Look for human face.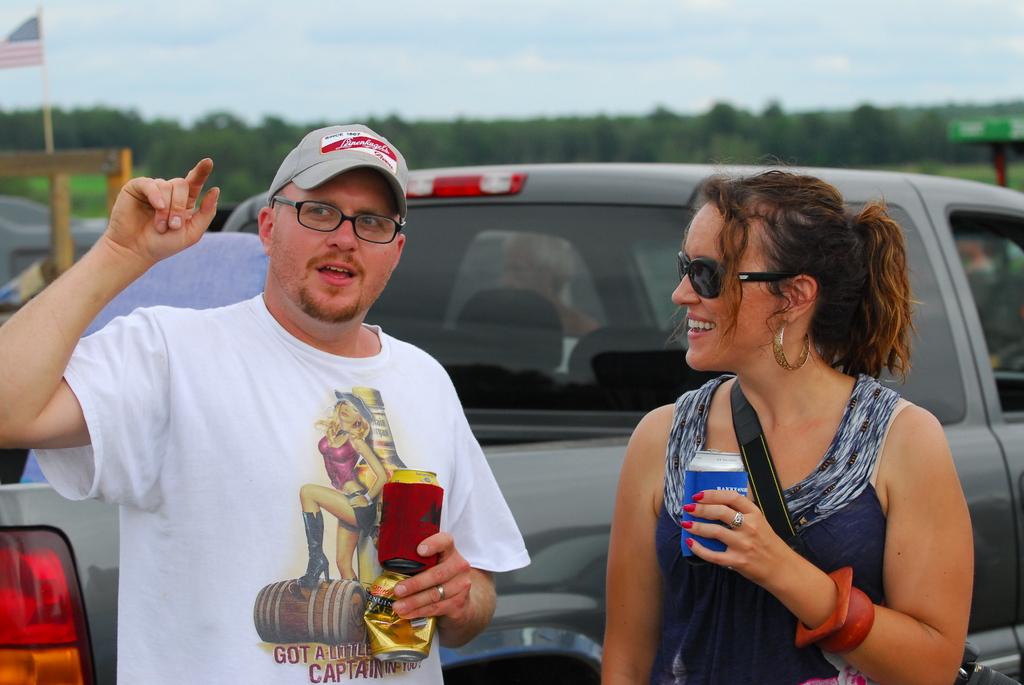
Found: [670, 200, 788, 372].
